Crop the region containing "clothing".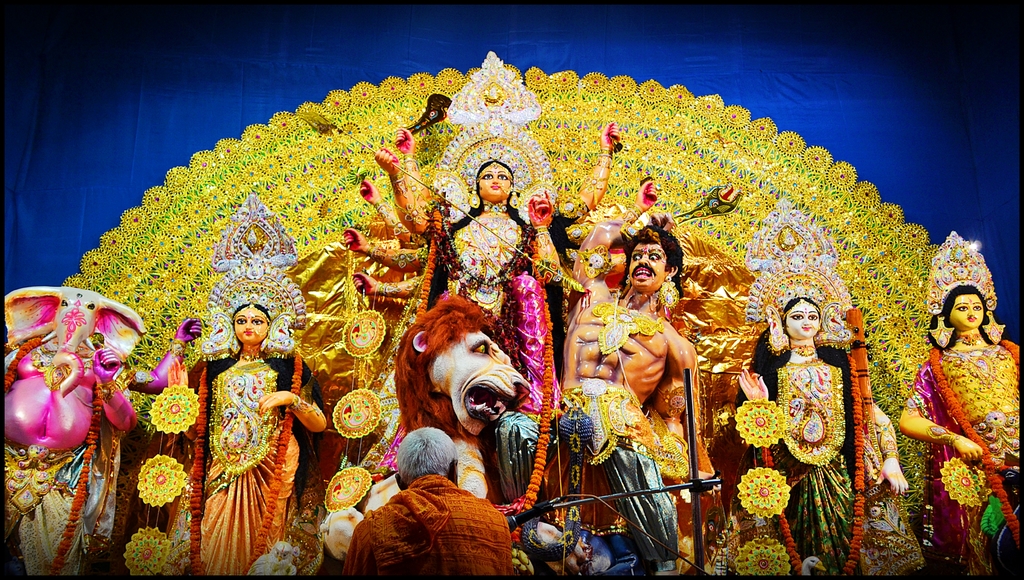
Crop region: <box>447,271,522,369</box>.
